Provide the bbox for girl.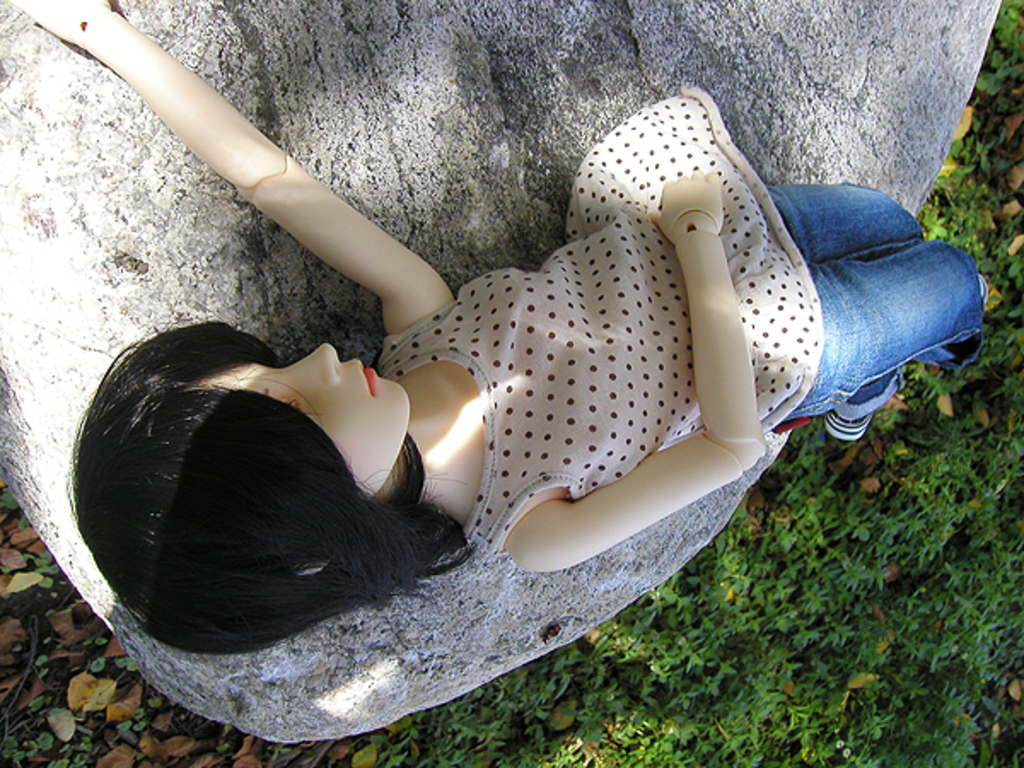
locate(0, 0, 983, 662).
